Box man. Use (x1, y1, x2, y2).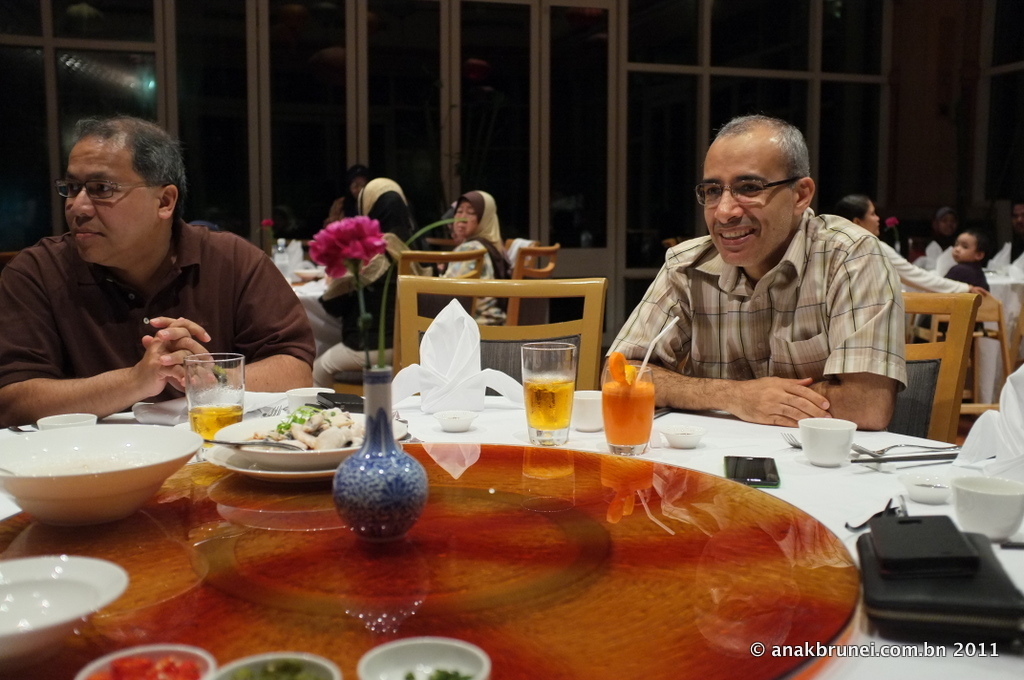
(1006, 201, 1023, 261).
